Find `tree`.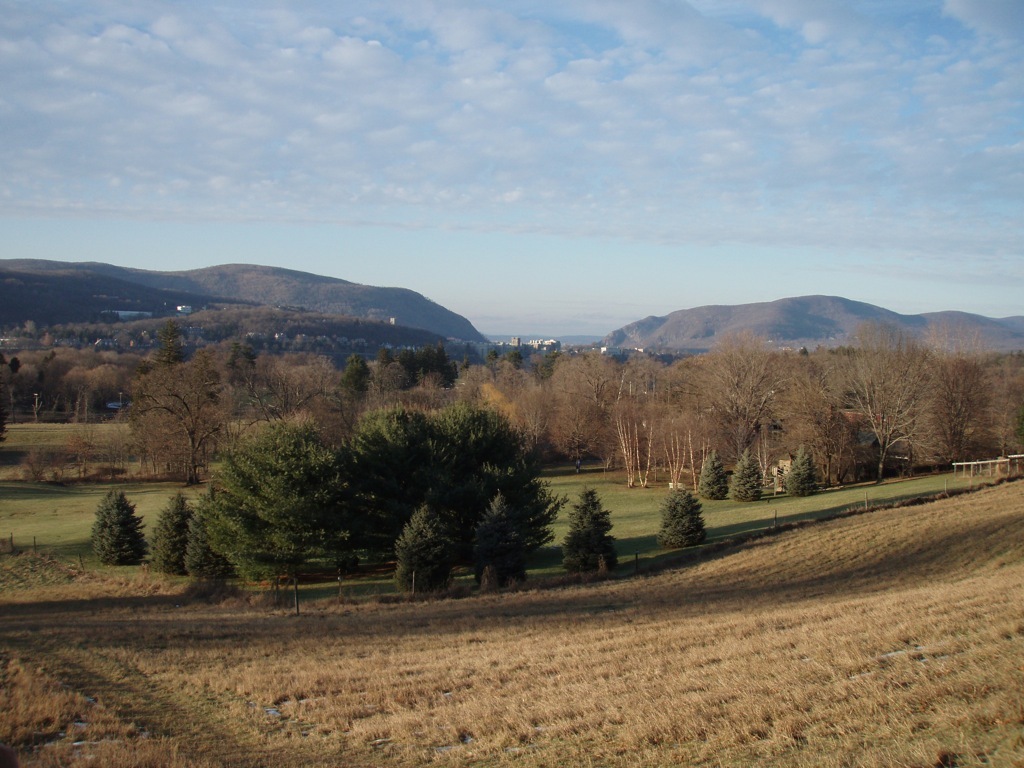
left=697, top=448, right=731, bottom=502.
